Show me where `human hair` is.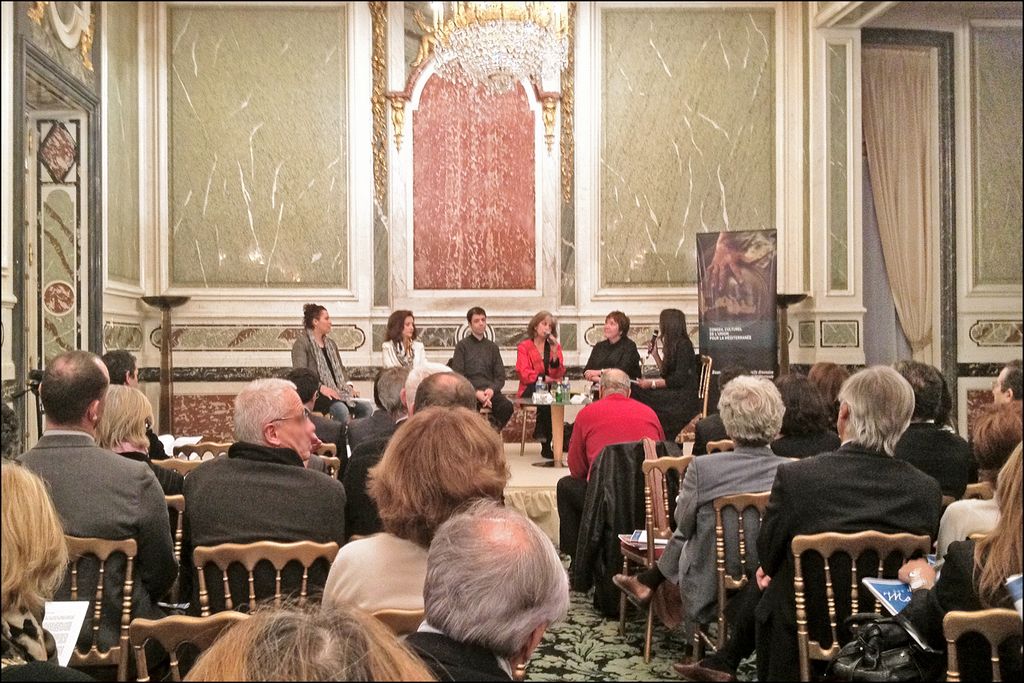
`human hair` is at l=775, t=369, r=829, b=444.
